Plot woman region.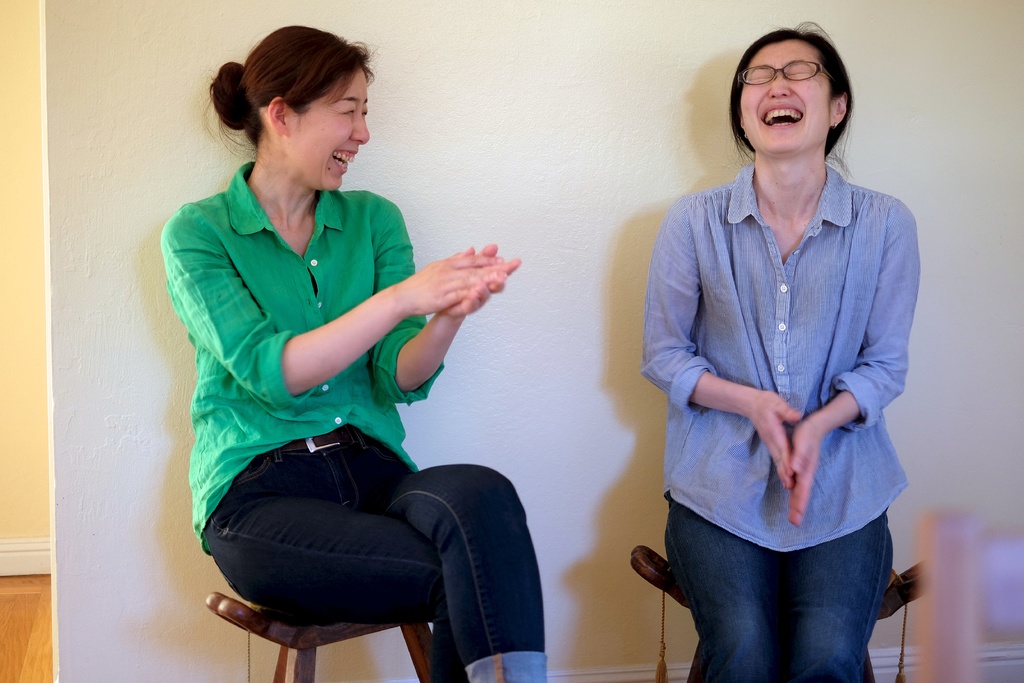
Plotted at left=638, top=33, right=925, bottom=672.
